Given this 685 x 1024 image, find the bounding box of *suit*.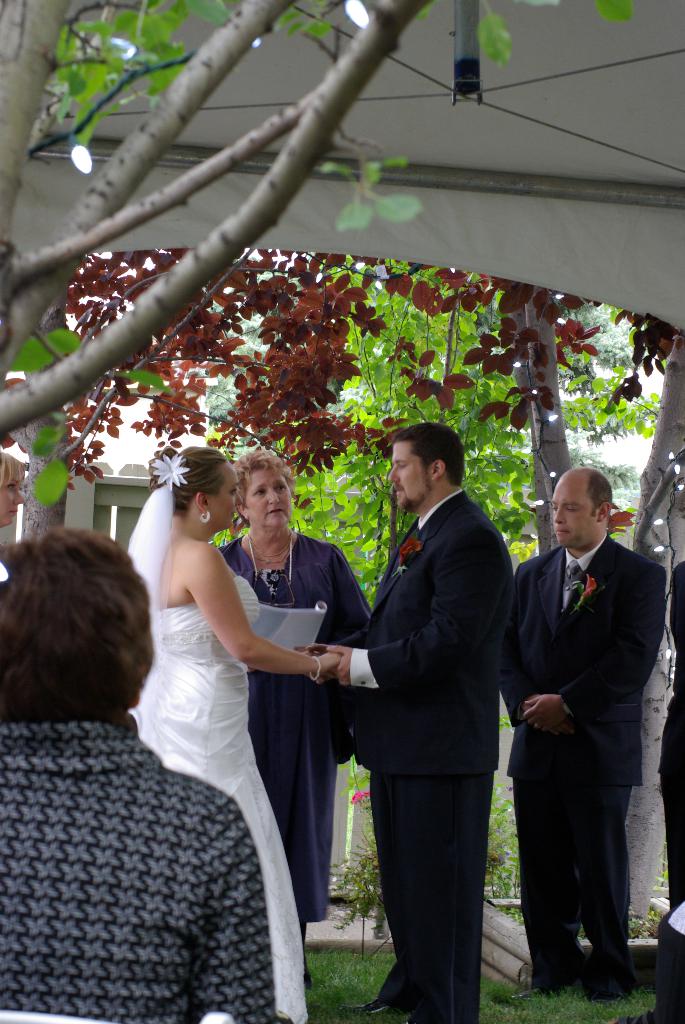
left=514, top=472, right=668, bottom=1009.
